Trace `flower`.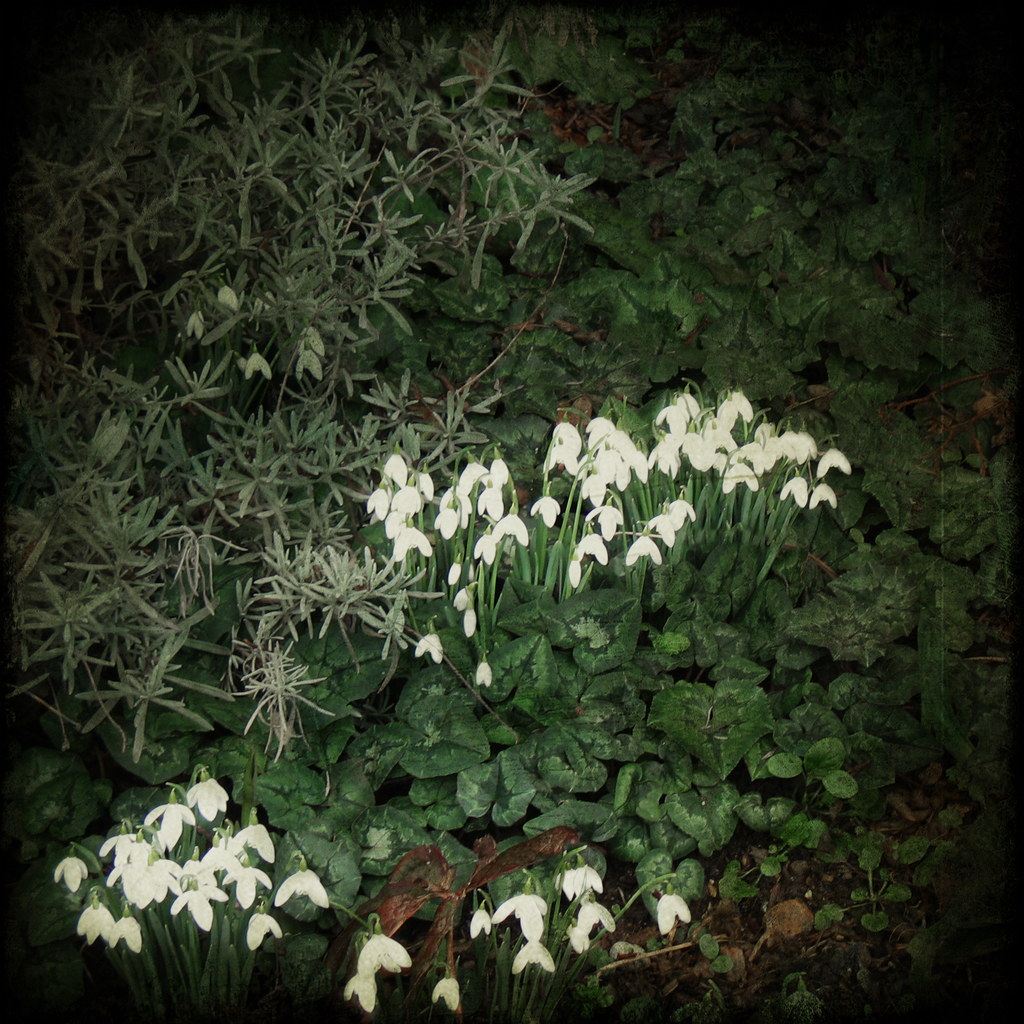
Traced to (x1=151, y1=858, x2=186, y2=910).
